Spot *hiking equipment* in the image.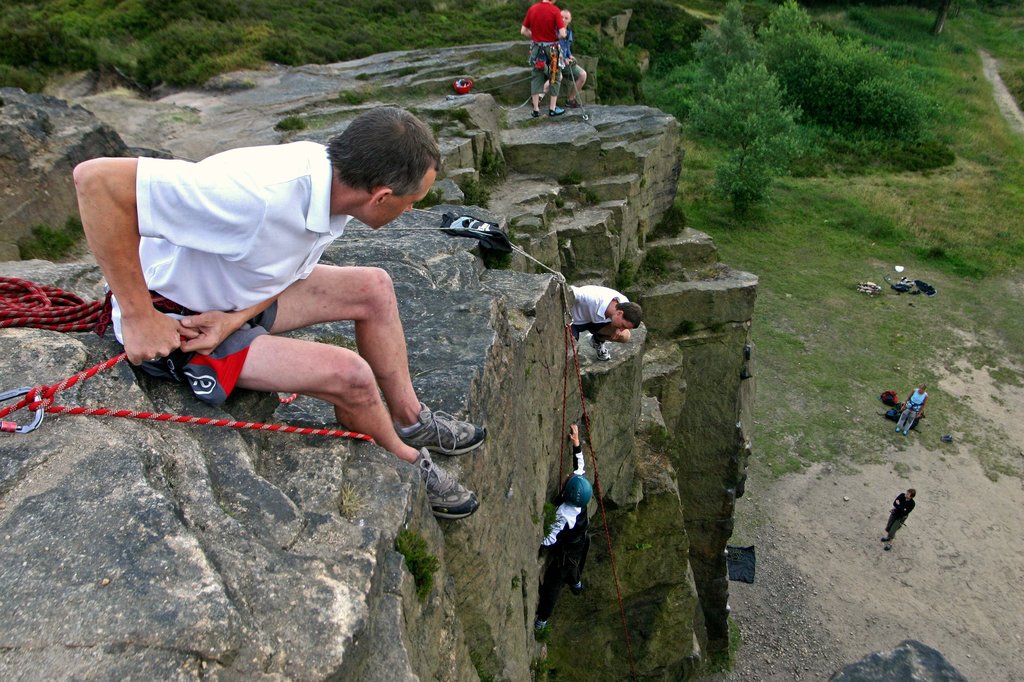
*hiking equipment* found at bbox(563, 475, 595, 509).
